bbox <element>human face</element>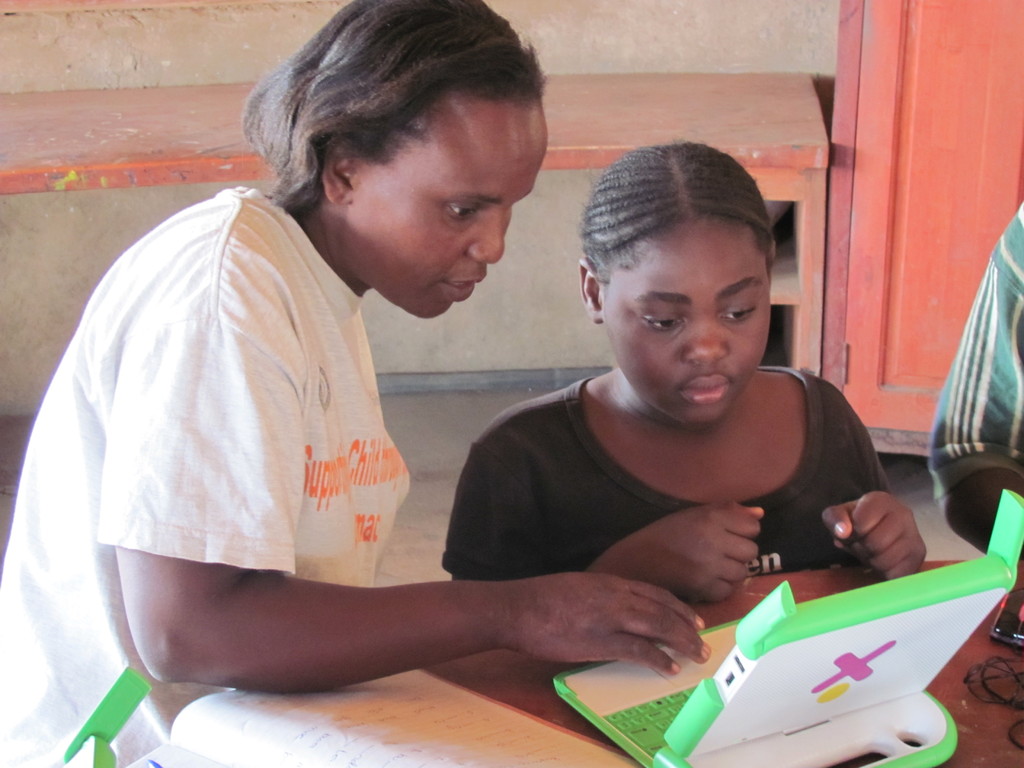
[595,225,778,420]
